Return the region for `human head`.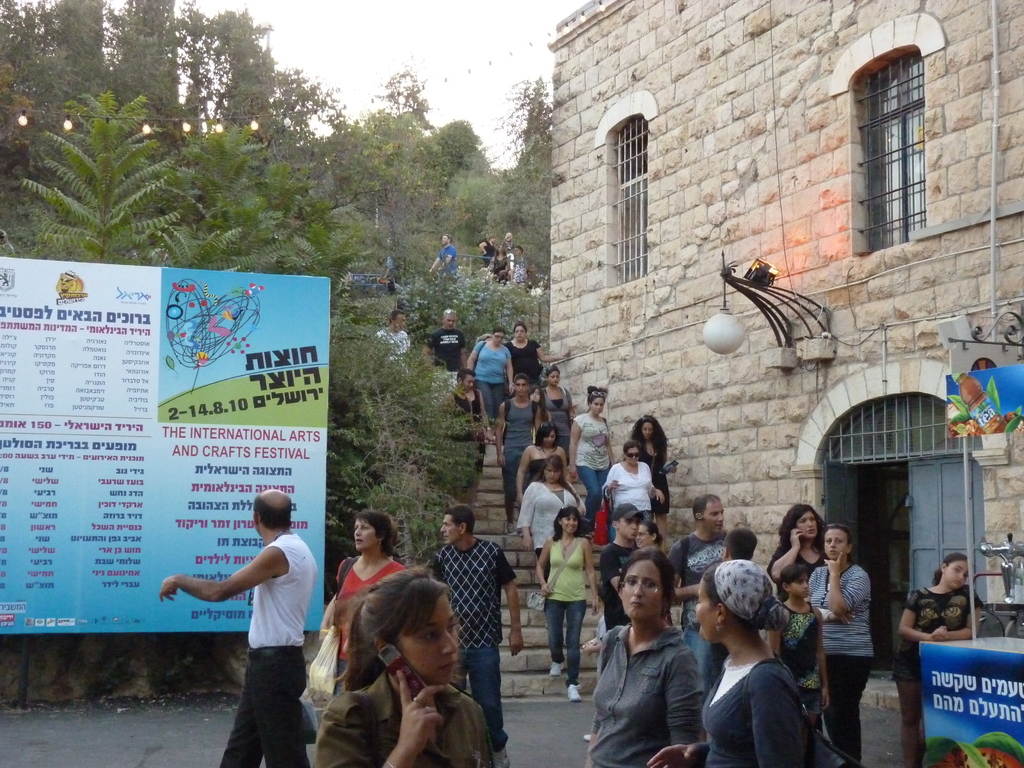
bbox=[506, 232, 513, 241].
